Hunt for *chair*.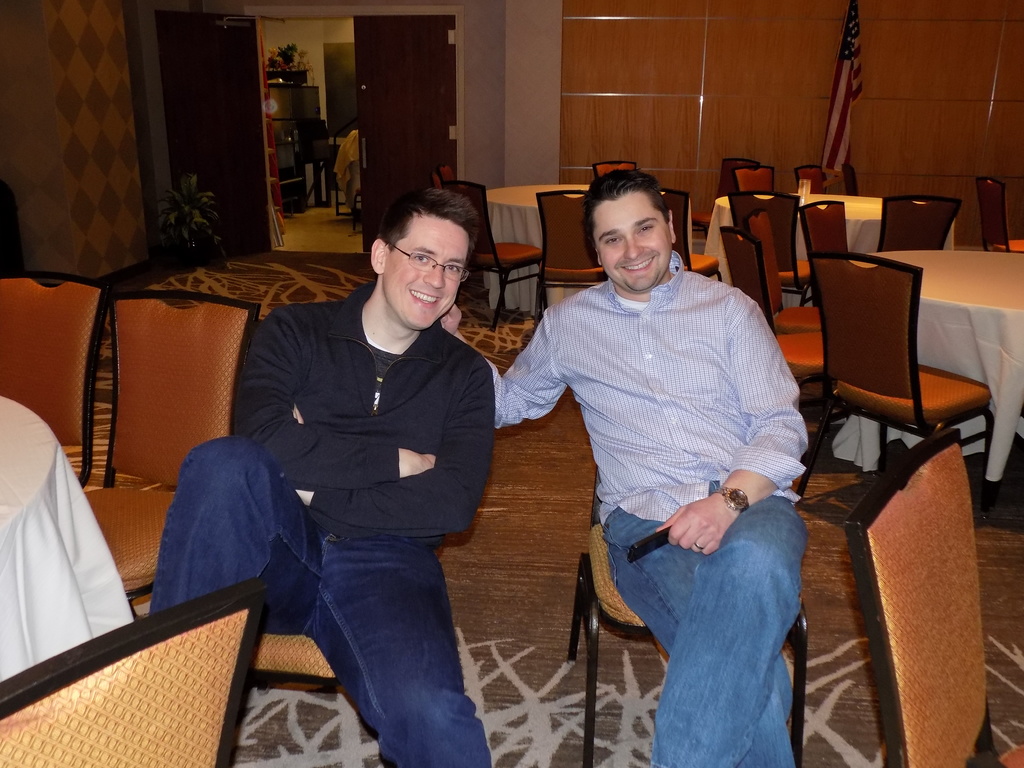
Hunted down at pyautogui.locateOnScreen(980, 175, 1023, 257).
